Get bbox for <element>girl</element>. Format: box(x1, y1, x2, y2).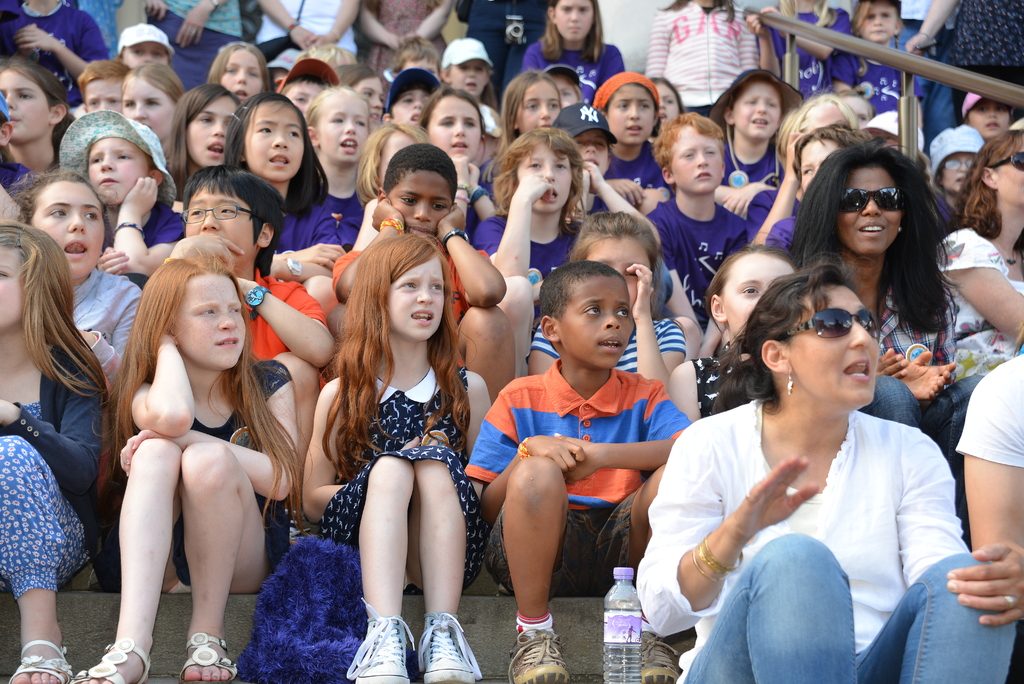
box(221, 92, 334, 254).
